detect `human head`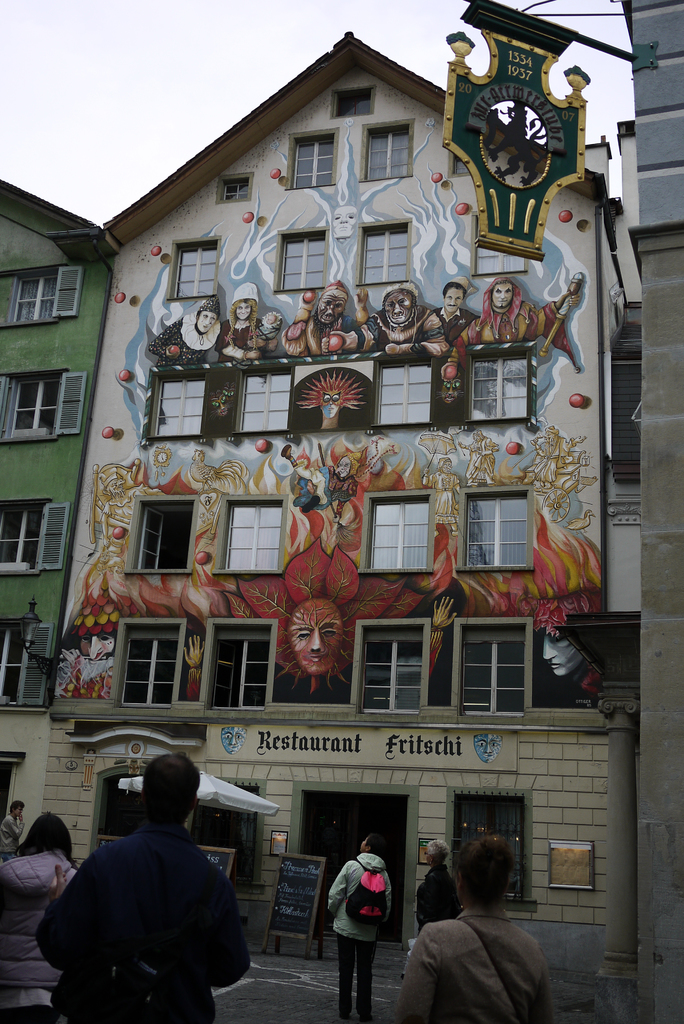
box(230, 282, 259, 321)
